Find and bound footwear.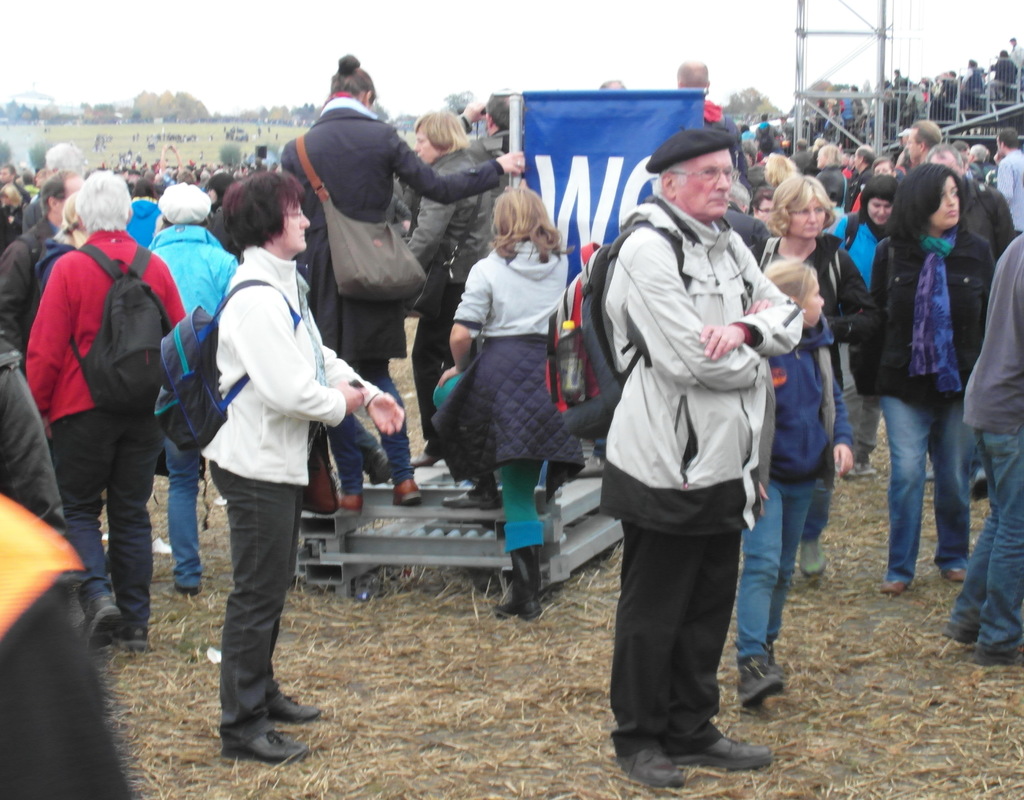
Bound: <bbox>740, 655, 780, 711</bbox>.
